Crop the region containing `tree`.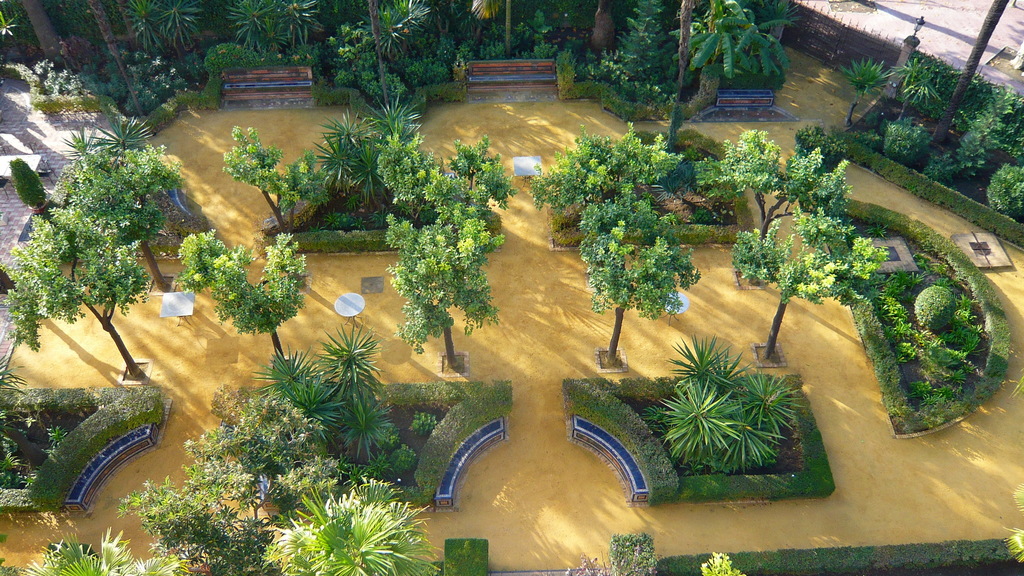
Crop region: bbox=[8, 525, 190, 575].
